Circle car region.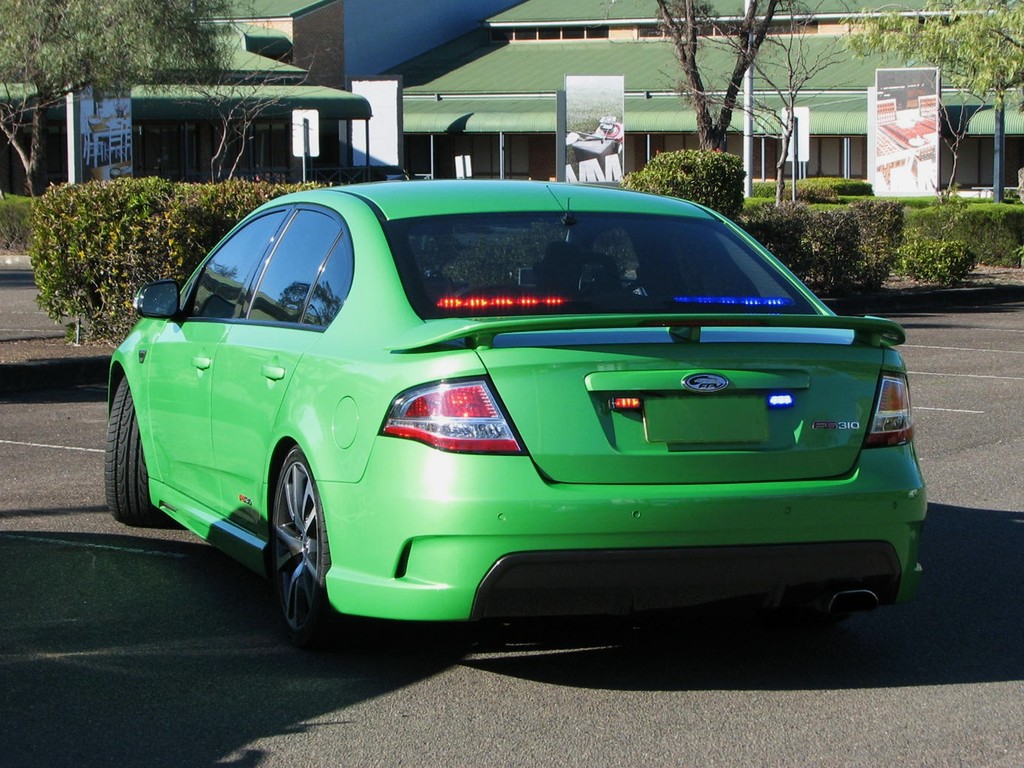
Region: Rect(104, 179, 927, 651).
